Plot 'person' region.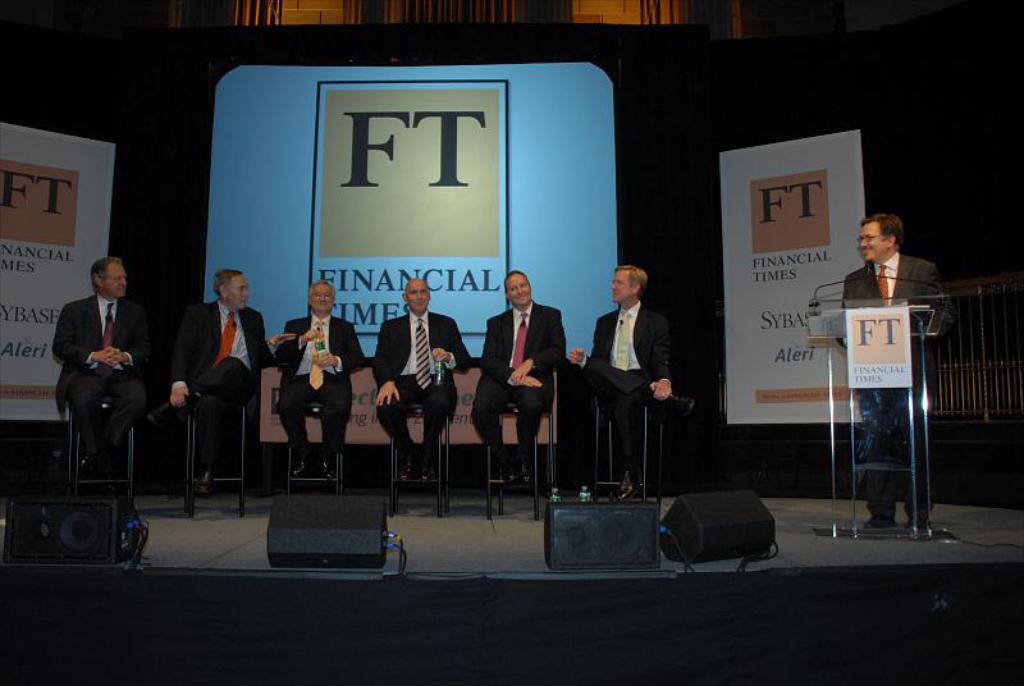
Plotted at Rect(458, 273, 568, 490).
